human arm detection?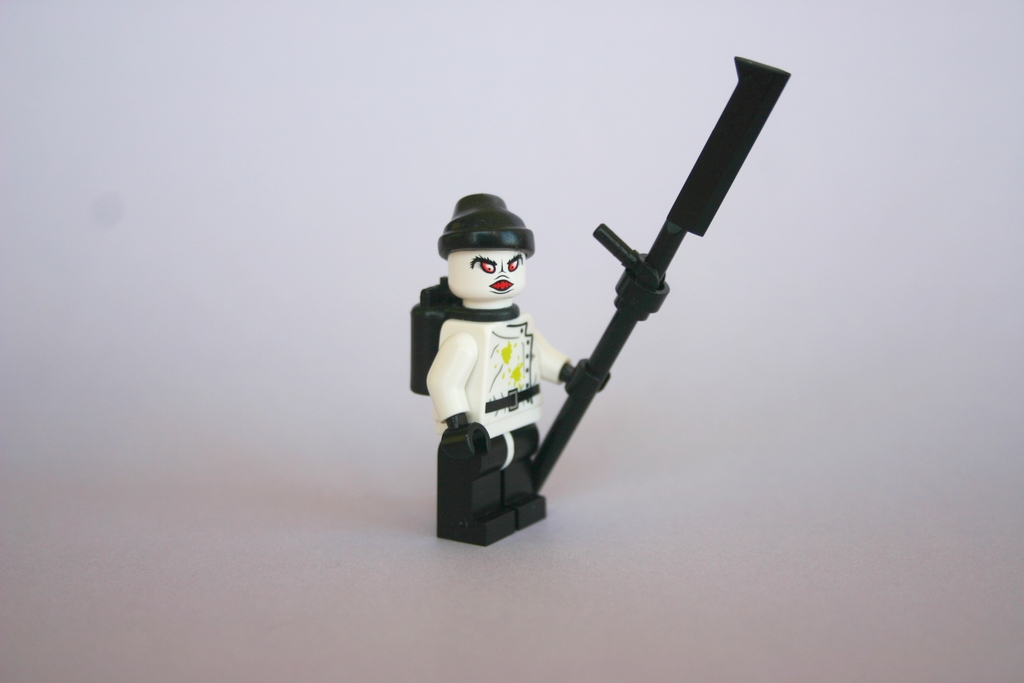
l=422, t=330, r=488, b=466
